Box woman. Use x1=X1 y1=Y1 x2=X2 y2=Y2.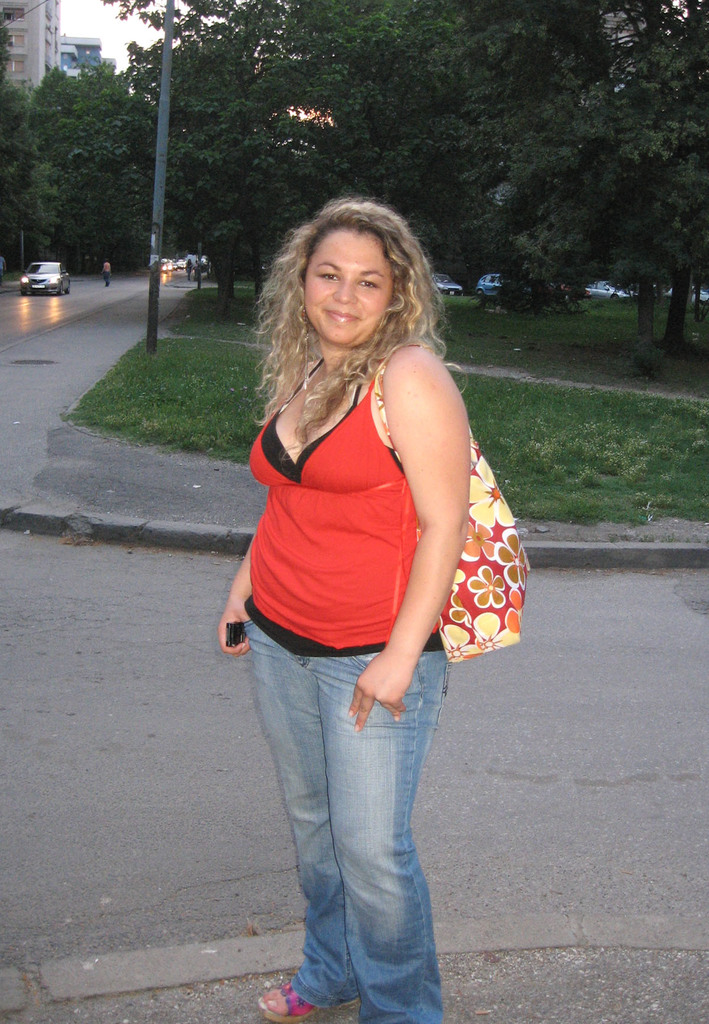
x1=222 y1=190 x2=476 y2=1023.
